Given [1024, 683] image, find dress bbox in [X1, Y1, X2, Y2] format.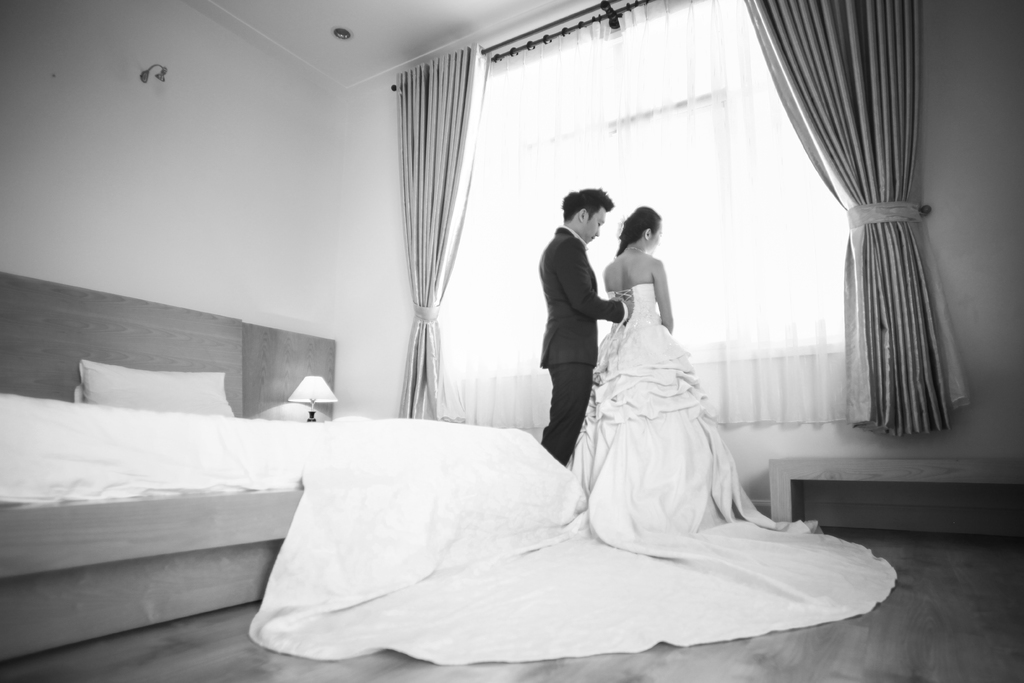
[244, 281, 902, 668].
